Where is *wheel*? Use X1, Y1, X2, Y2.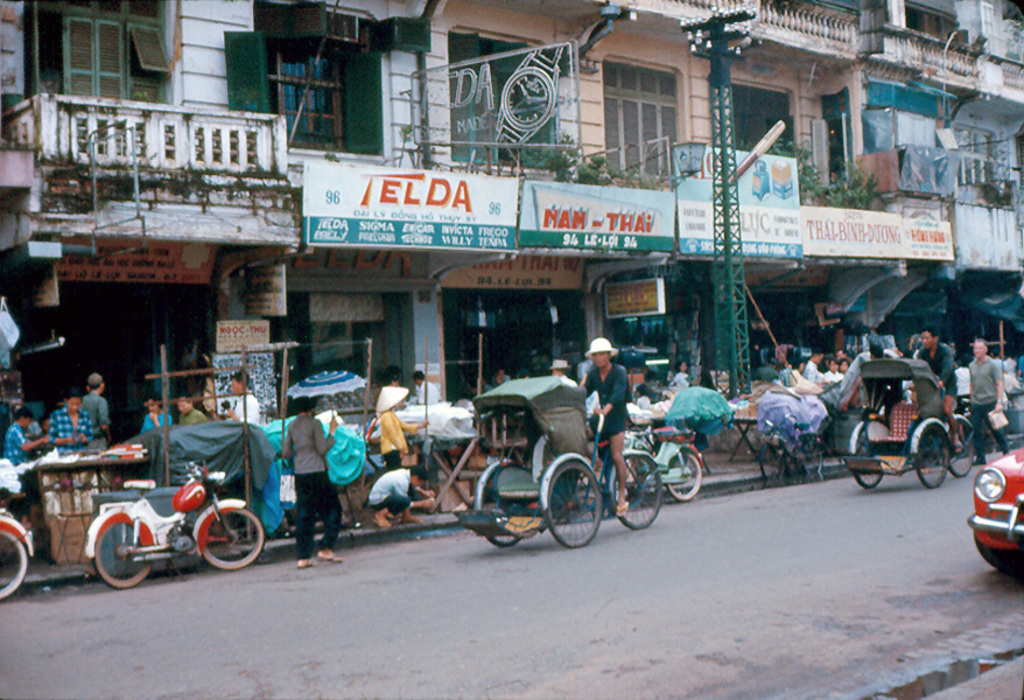
912, 420, 949, 488.
